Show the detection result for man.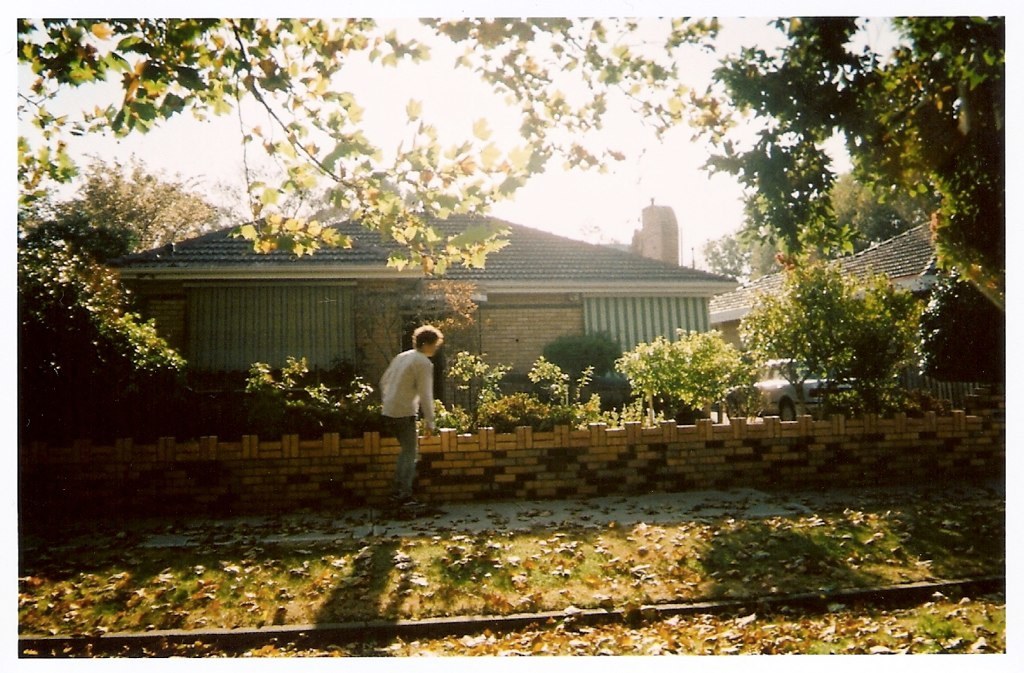
bbox(365, 312, 446, 513).
